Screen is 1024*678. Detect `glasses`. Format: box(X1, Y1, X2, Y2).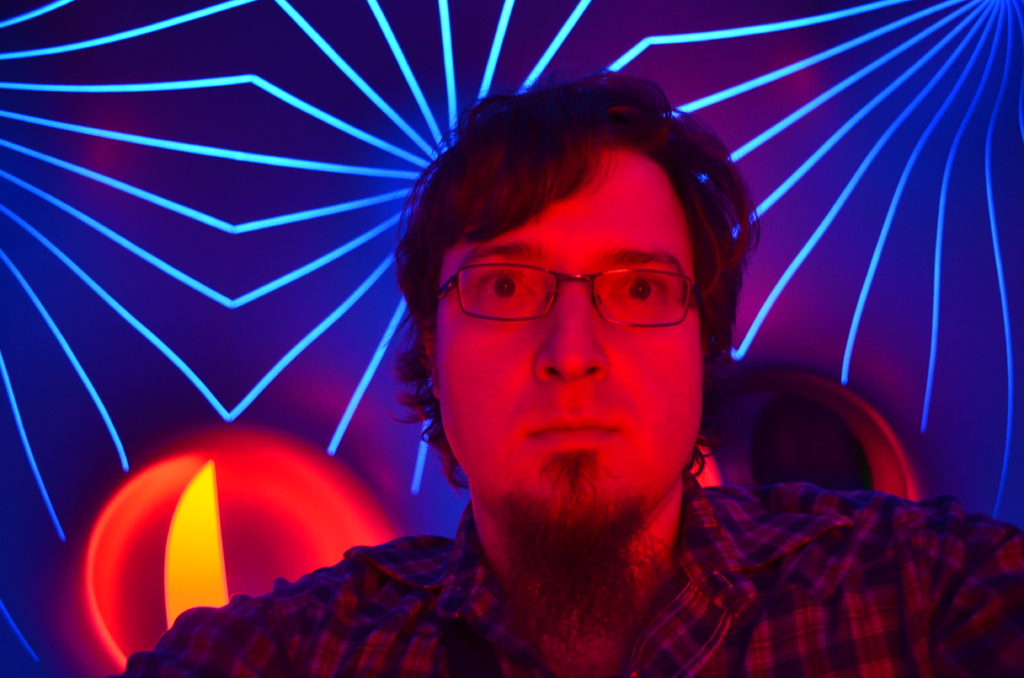
box(431, 243, 710, 342).
